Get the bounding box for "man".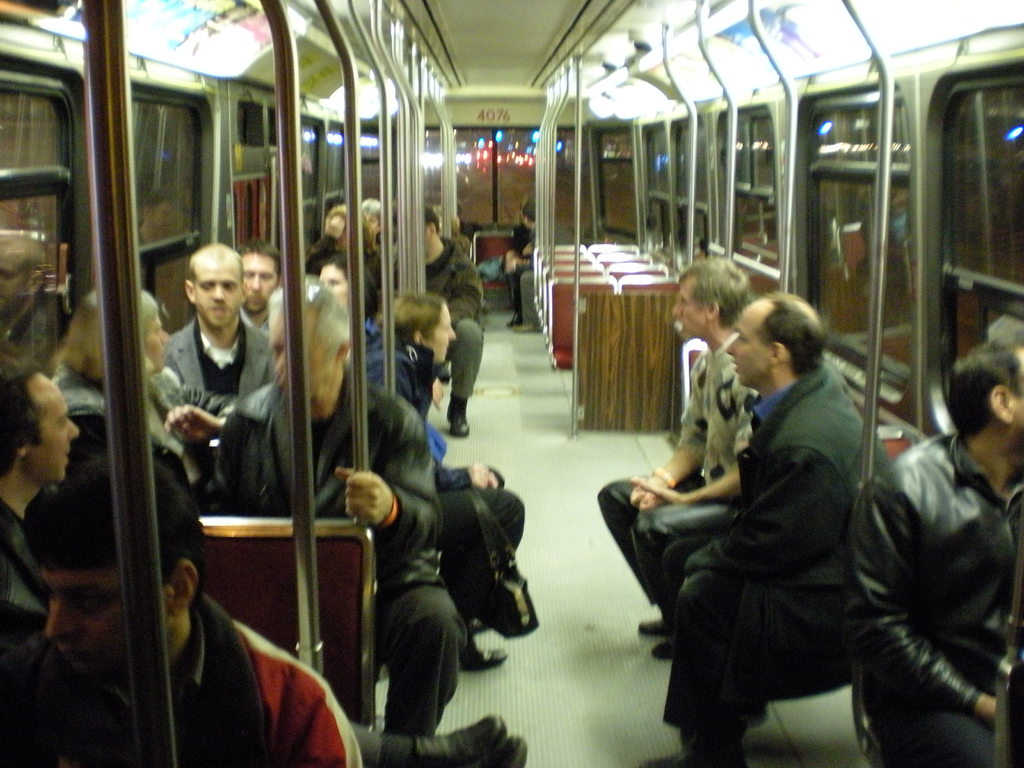
[left=236, top=239, right=296, bottom=342].
